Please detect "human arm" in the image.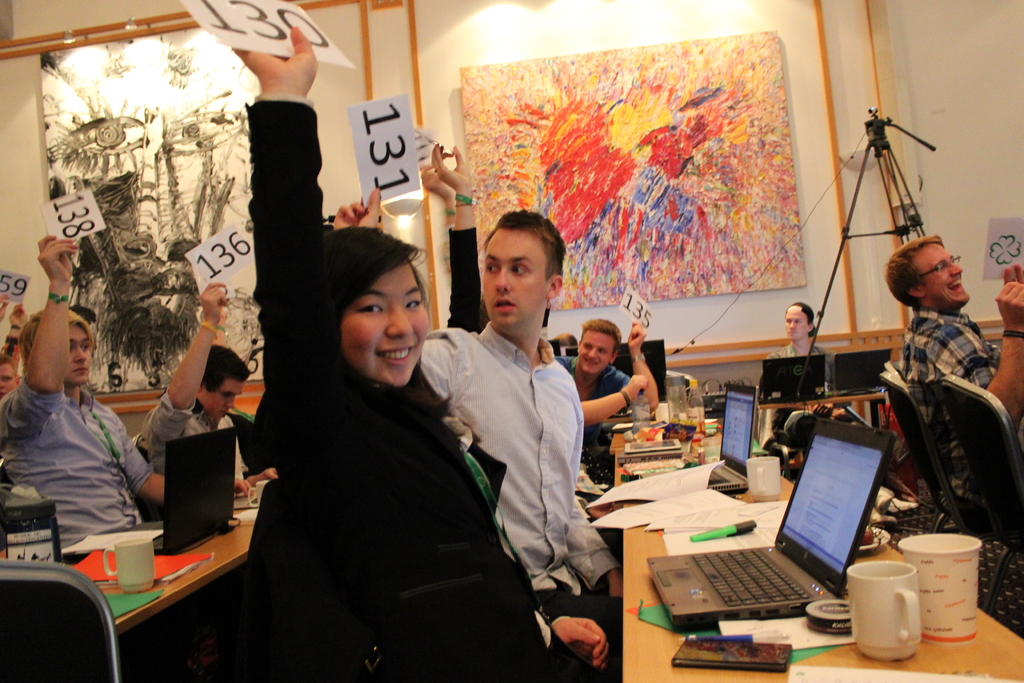
{"left": 1002, "top": 265, "right": 1023, "bottom": 283}.
